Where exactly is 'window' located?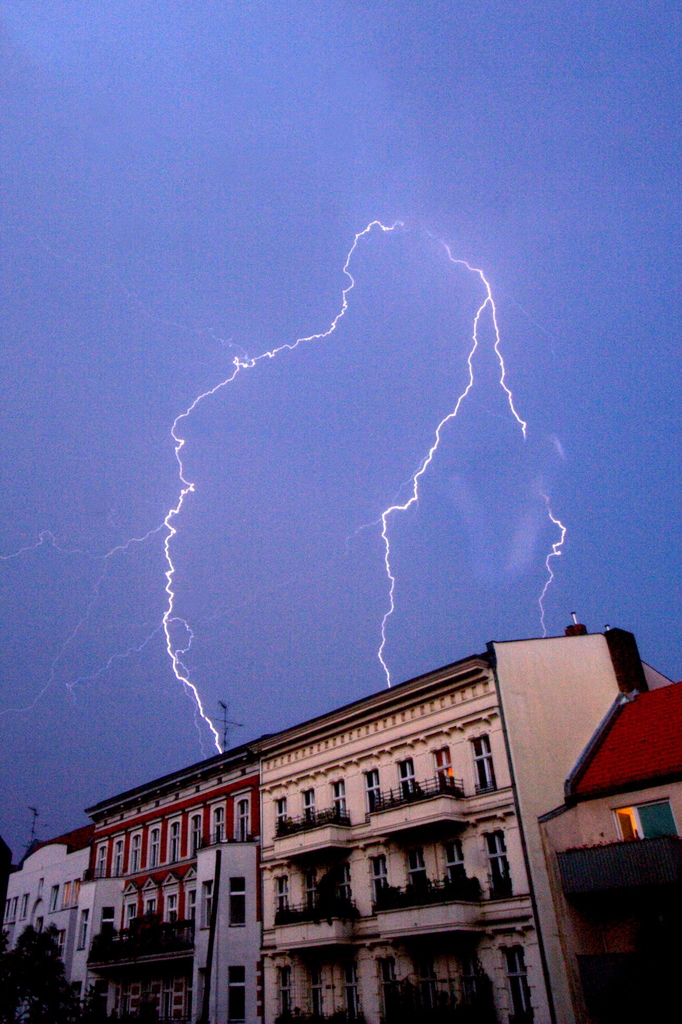
Its bounding box is <box>190,813,201,855</box>.
